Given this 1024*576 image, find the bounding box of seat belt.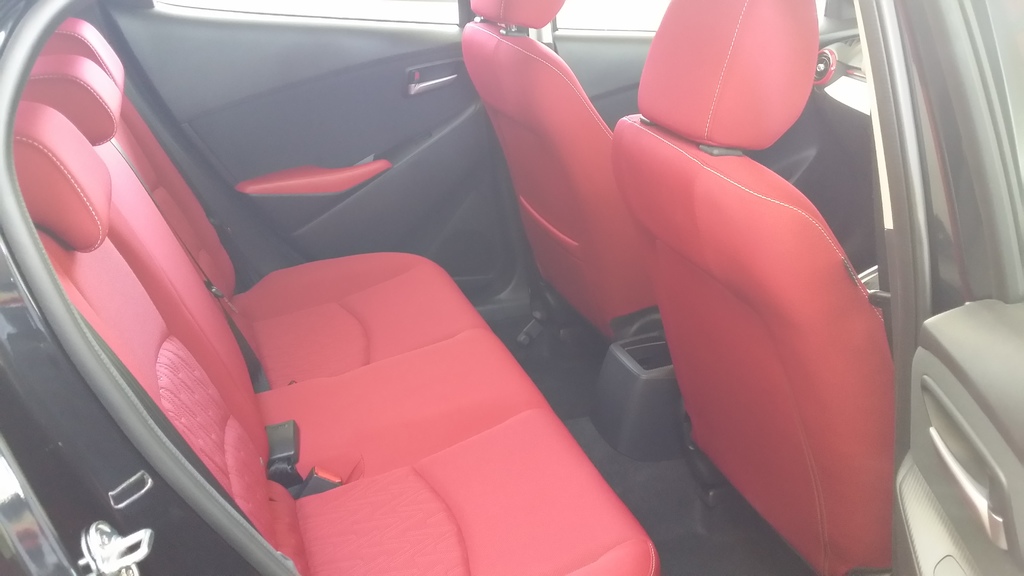
x1=0, y1=327, x2=227, y2=575.
